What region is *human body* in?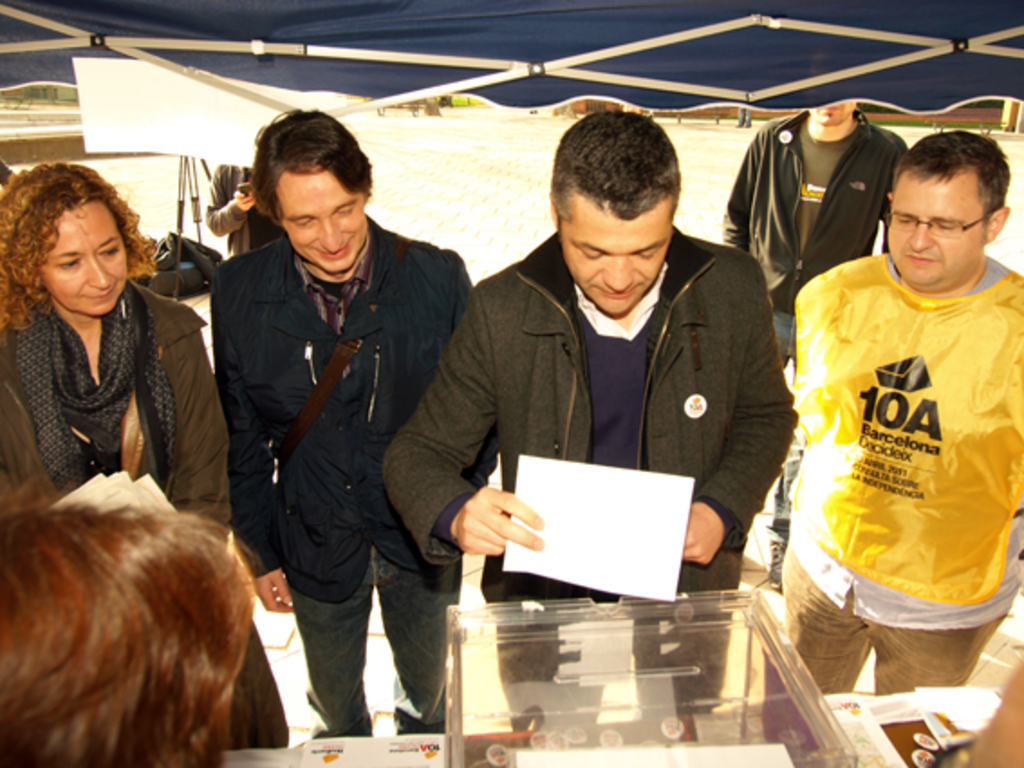
{"x1": 379, "y1": 110, "x2": 778, "y2": 701}.
